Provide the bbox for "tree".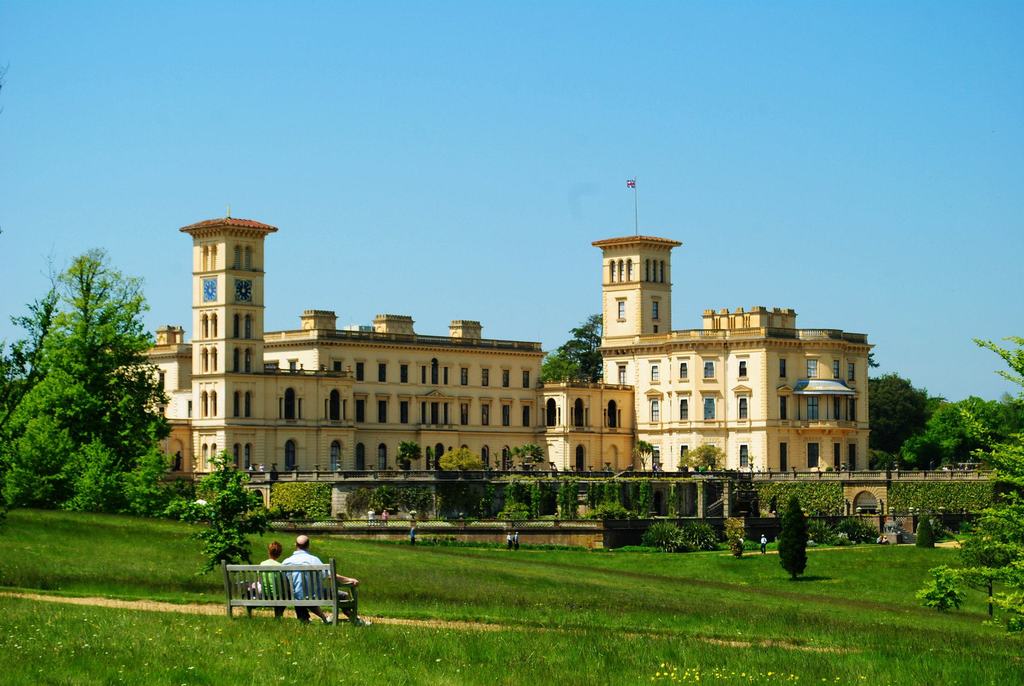
636,442,655,473.
